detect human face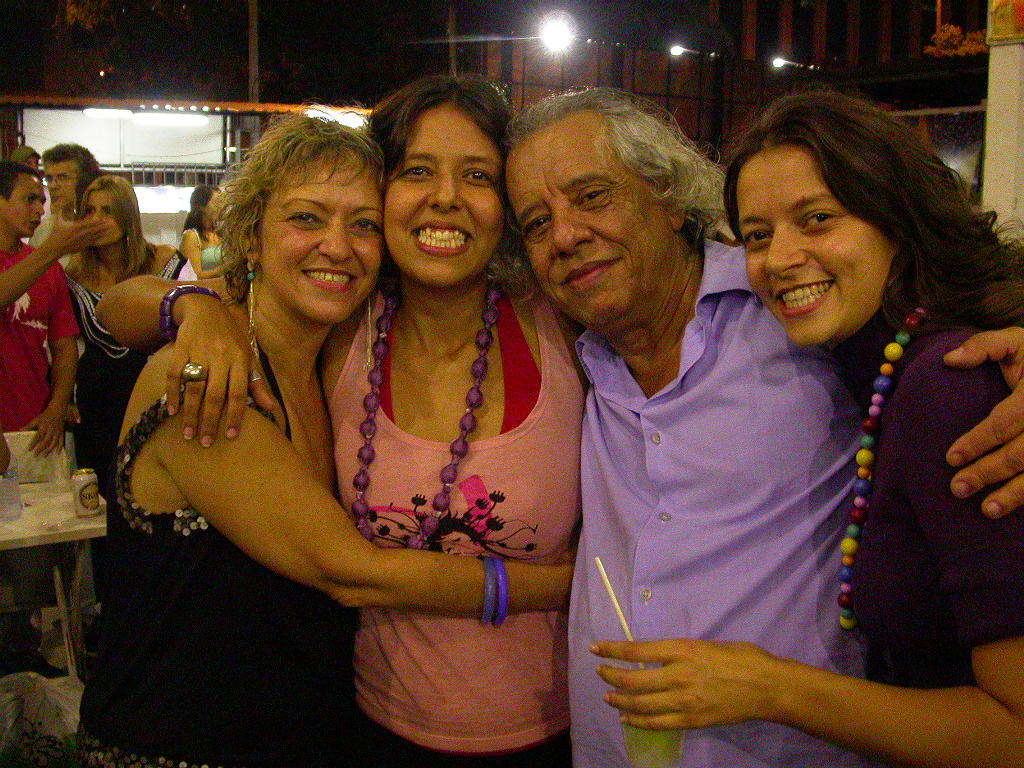
bbox=(43, 152, 85, 210)
